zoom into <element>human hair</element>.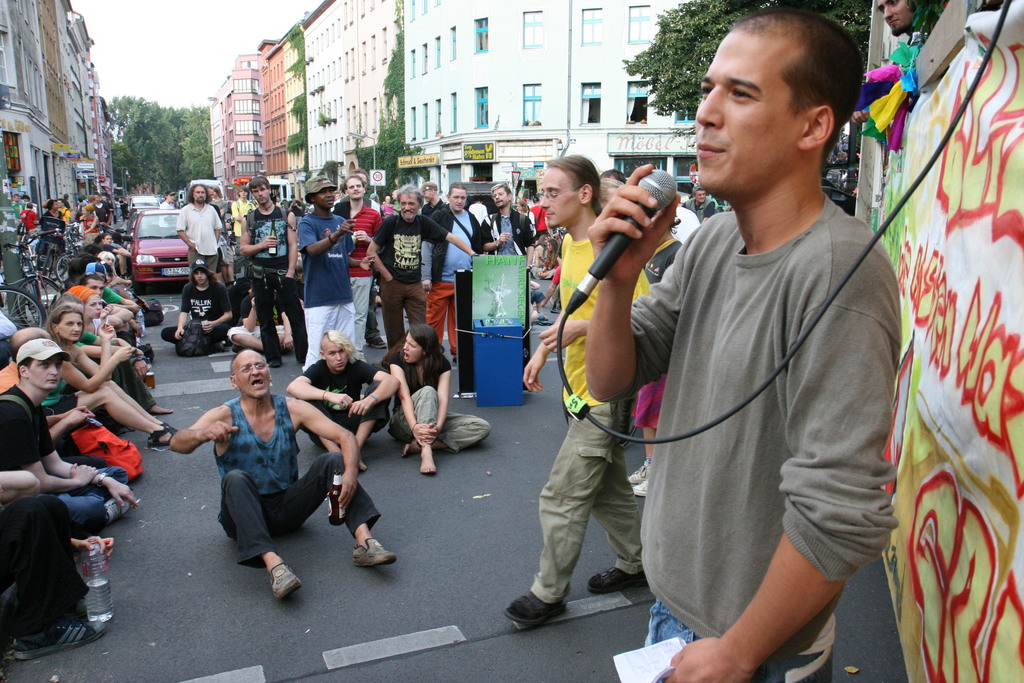
Zoom target: region(291, 194, 295, 199).
